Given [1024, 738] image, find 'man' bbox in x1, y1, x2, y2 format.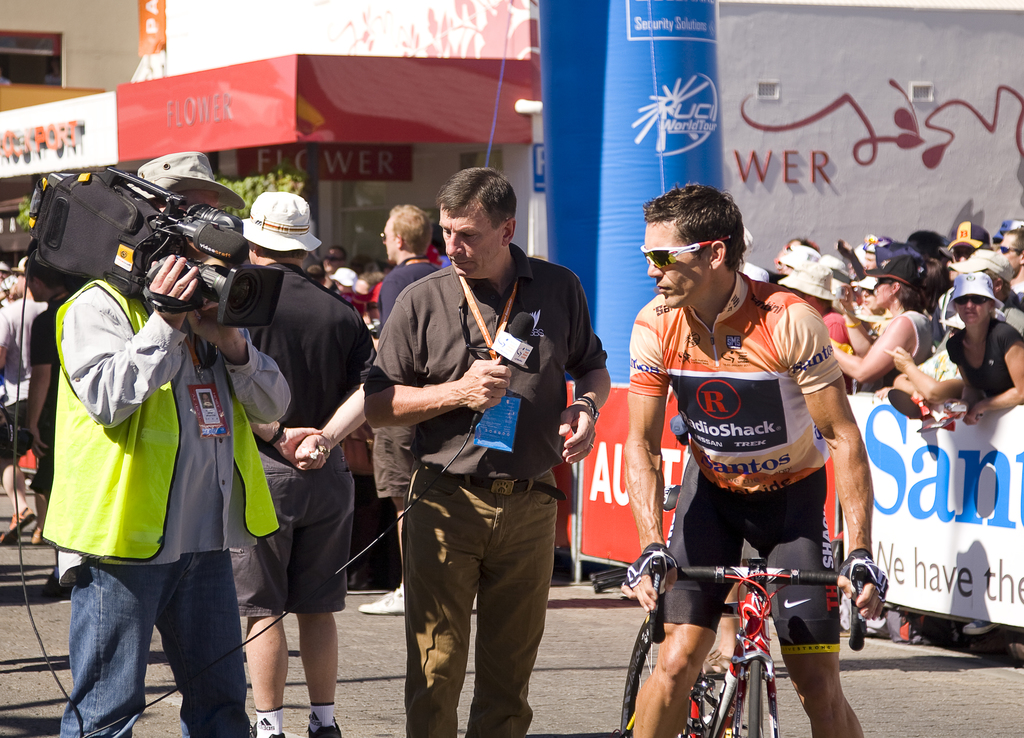
0, 253, 50, 548.
